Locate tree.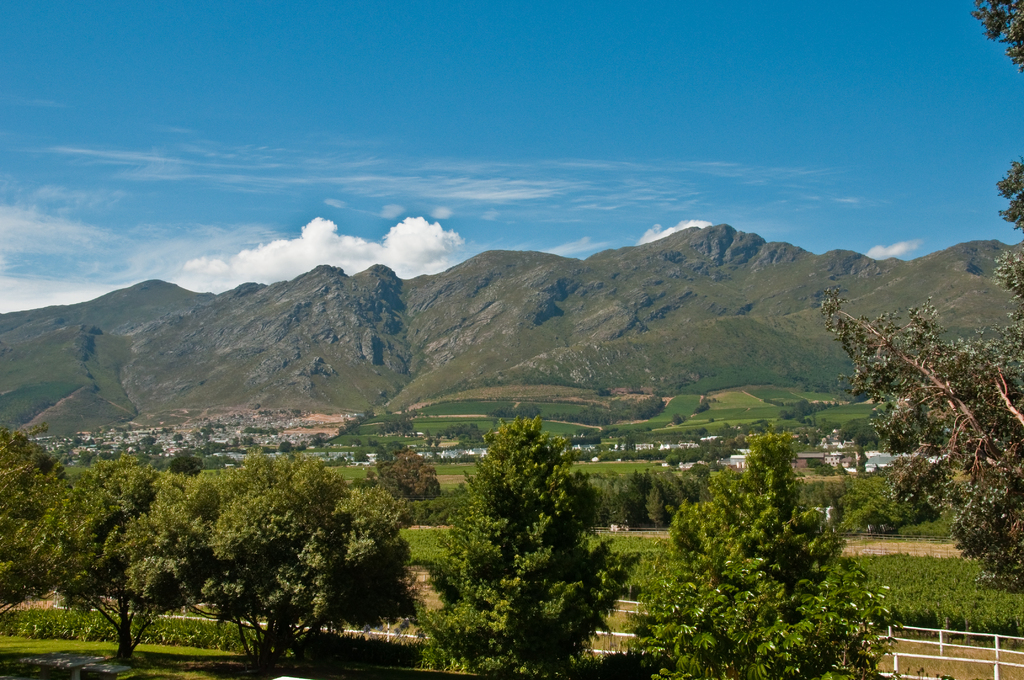
Bounding box: pyautogui.locateOnScreen(366, 465, 378, 481).
